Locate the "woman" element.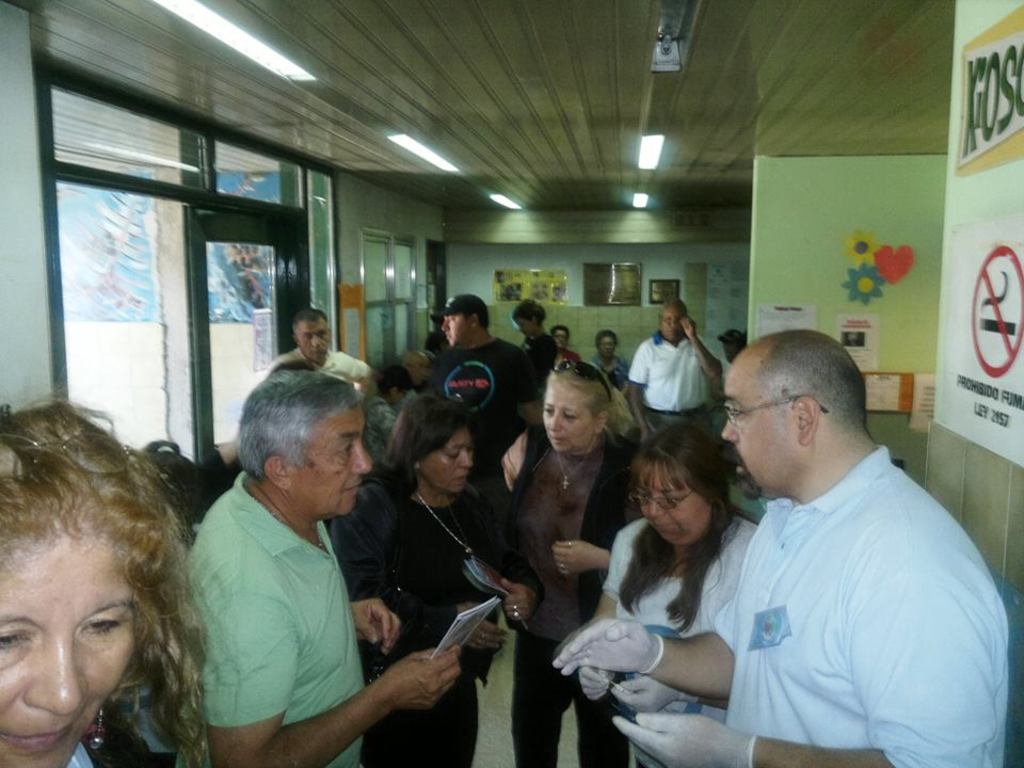
Element bbox: box=[502, 361, 642, 767].
